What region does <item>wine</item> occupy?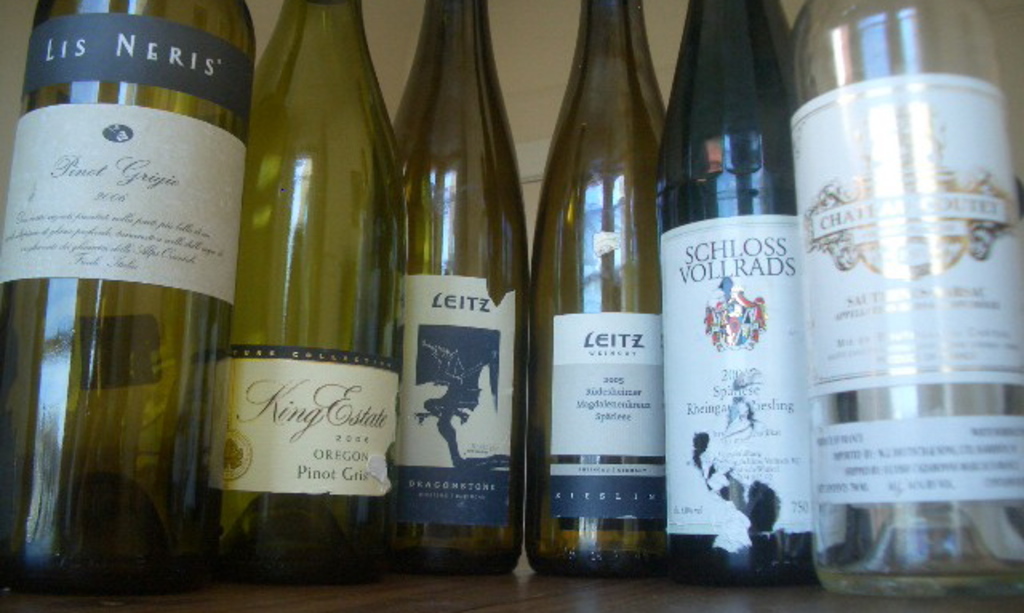
BBox(389, 539, 522, 575).
